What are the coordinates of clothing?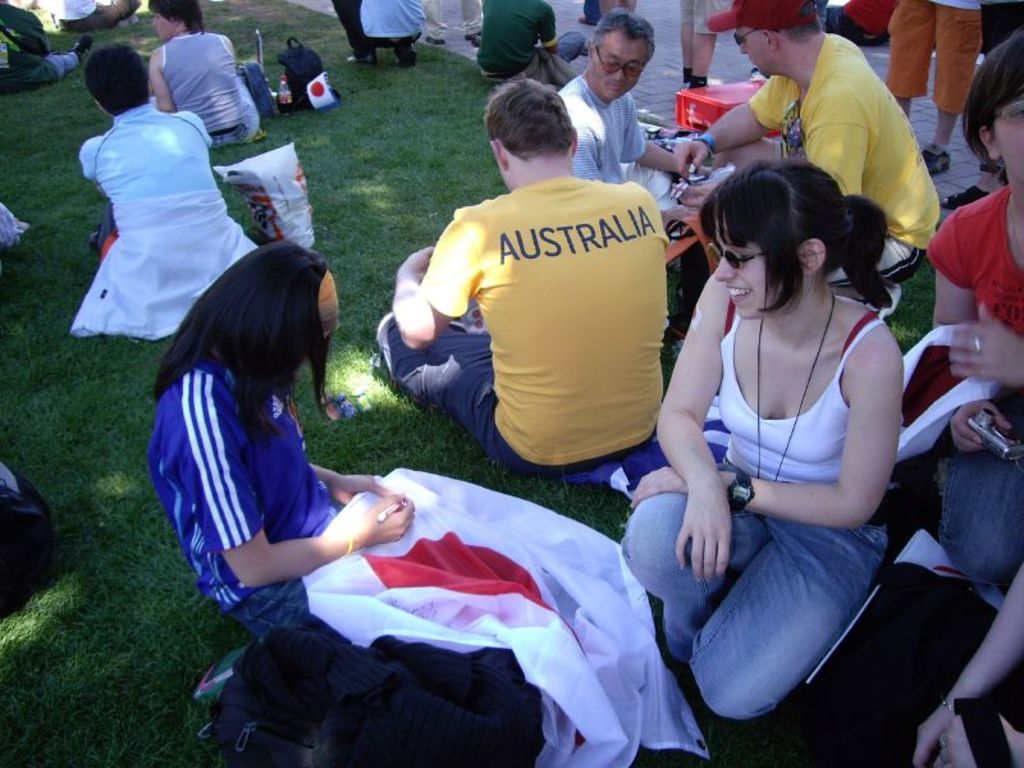
(736, 26, 937, 291).
